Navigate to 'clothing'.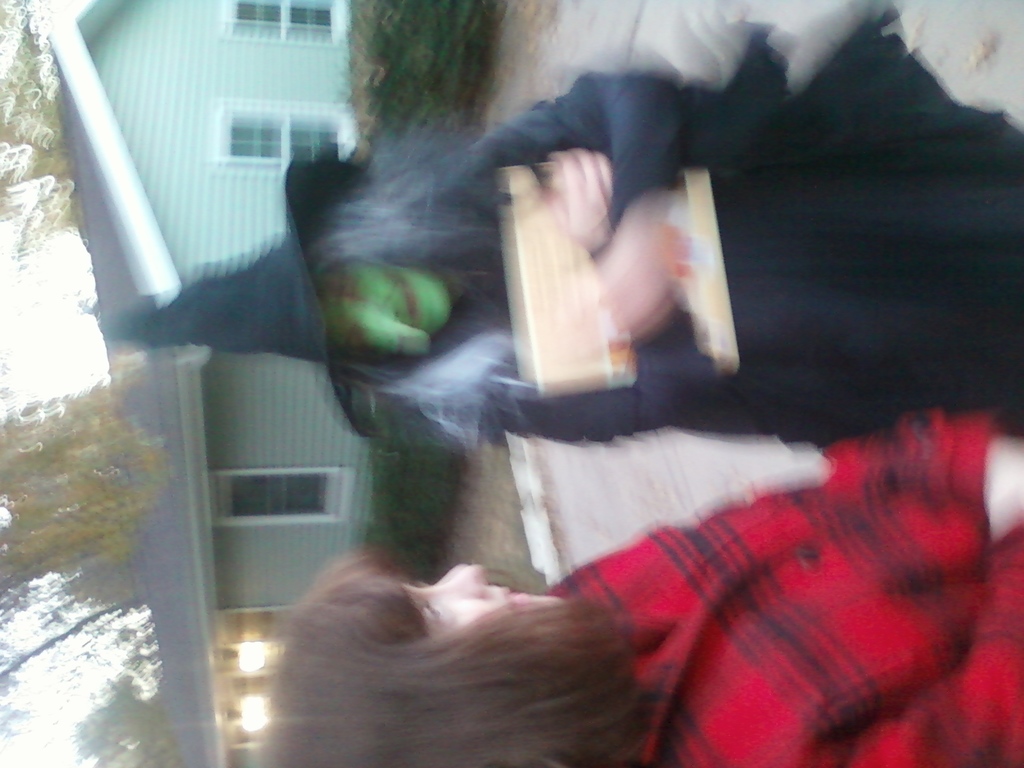
Navigation target: BBox(90, 156, 379, 446).
